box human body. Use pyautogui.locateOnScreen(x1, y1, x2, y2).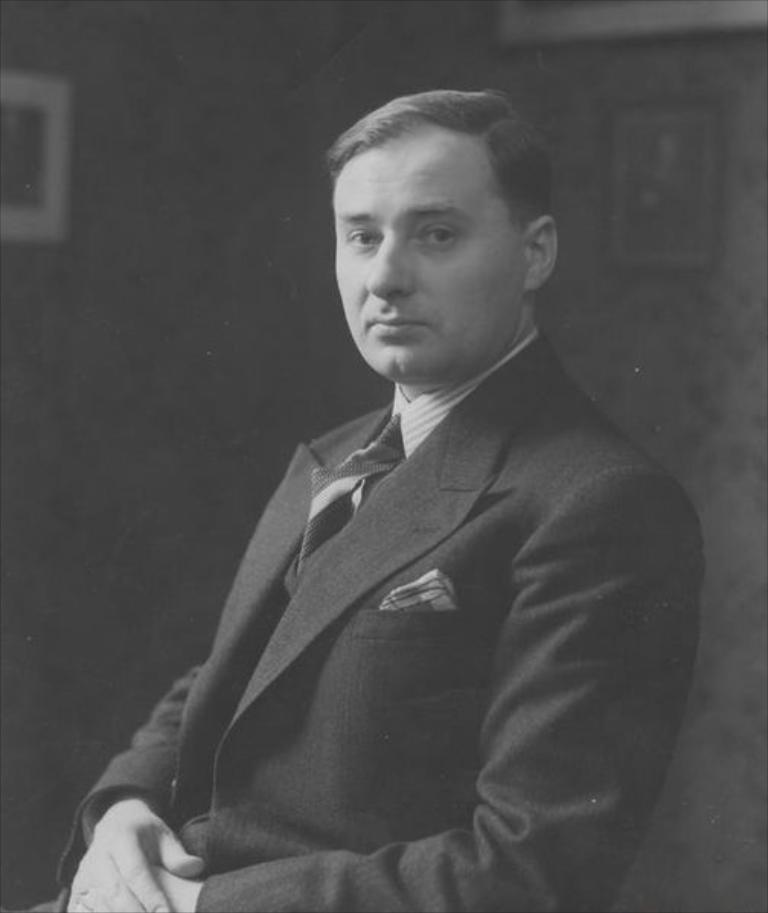
pyautogui.locateOnScreen(105, 151, 681, 901).
